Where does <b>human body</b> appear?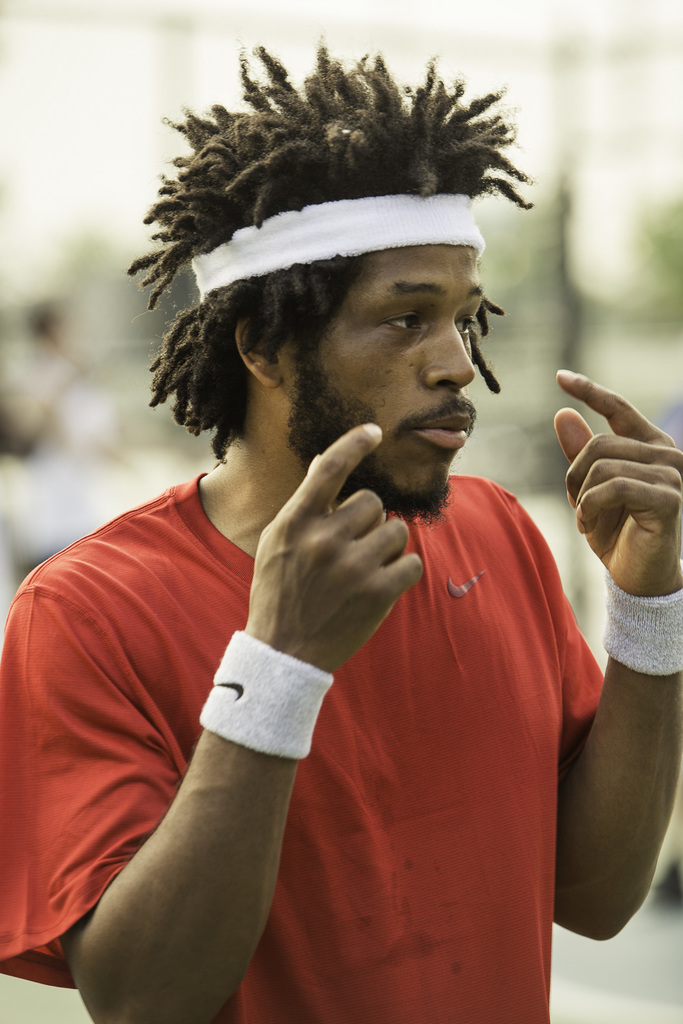
Appears at crop(3, 38, 682, 1023).
